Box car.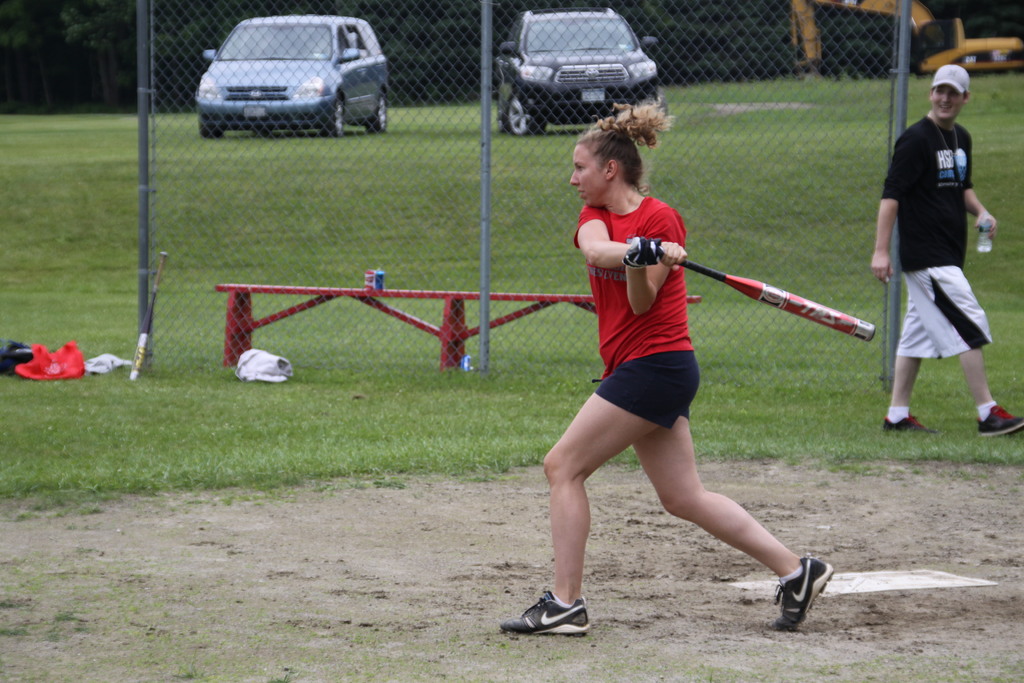
rect(193, 12, 394, 140).
